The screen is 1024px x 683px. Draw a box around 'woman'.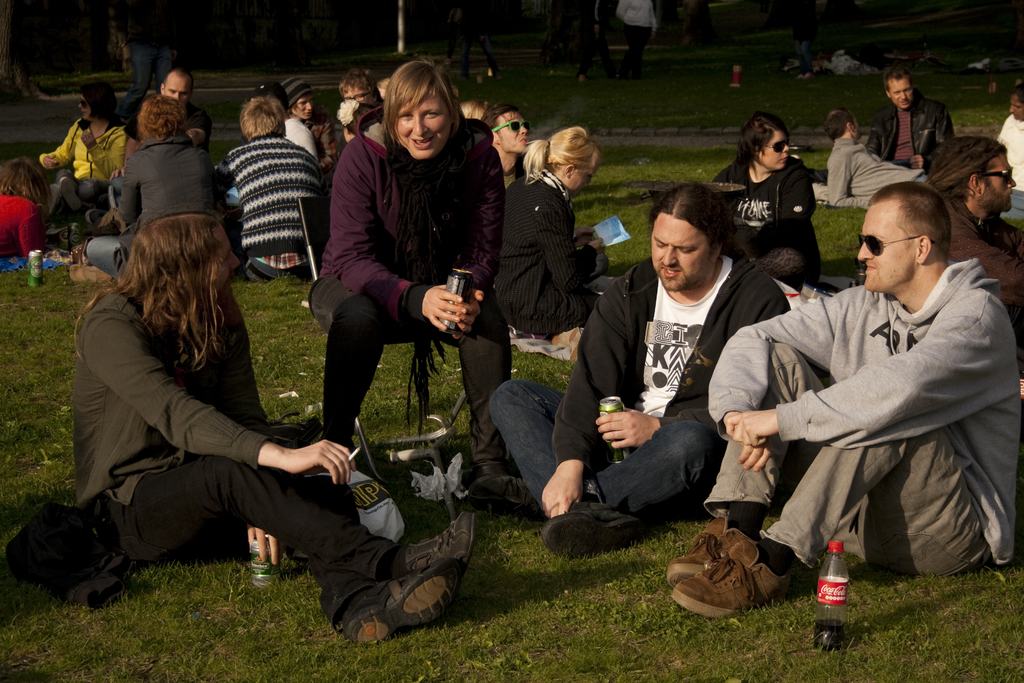
rect(301, 57, 499, 525).
